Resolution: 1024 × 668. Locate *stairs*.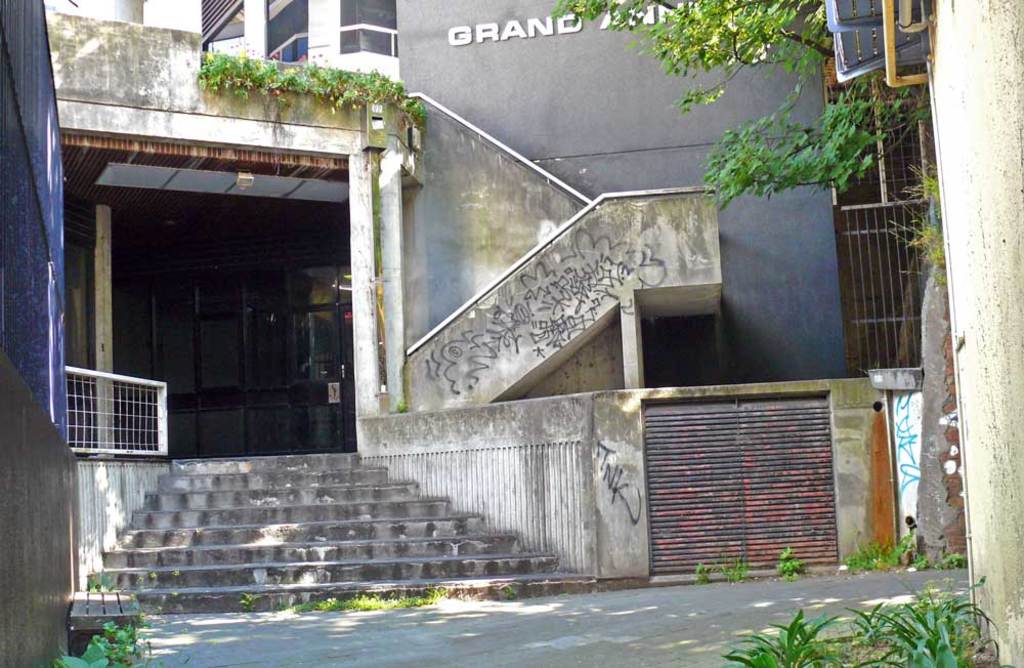
<box>93,461,595,615</box>.
